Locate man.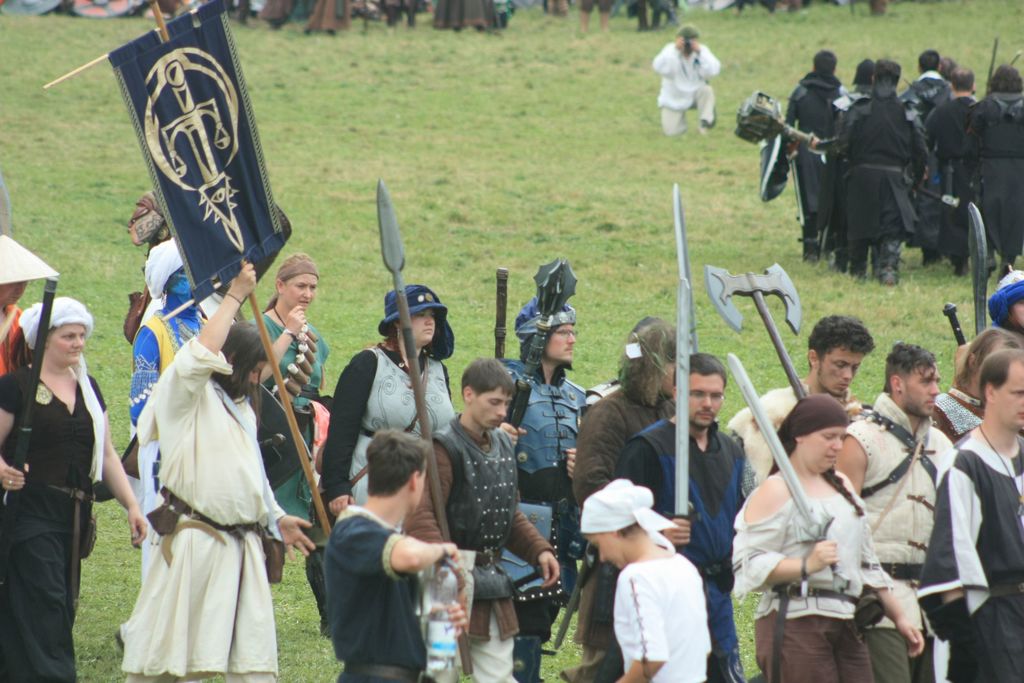
Bounding box: BBox(911, 343, 1023, 682).
